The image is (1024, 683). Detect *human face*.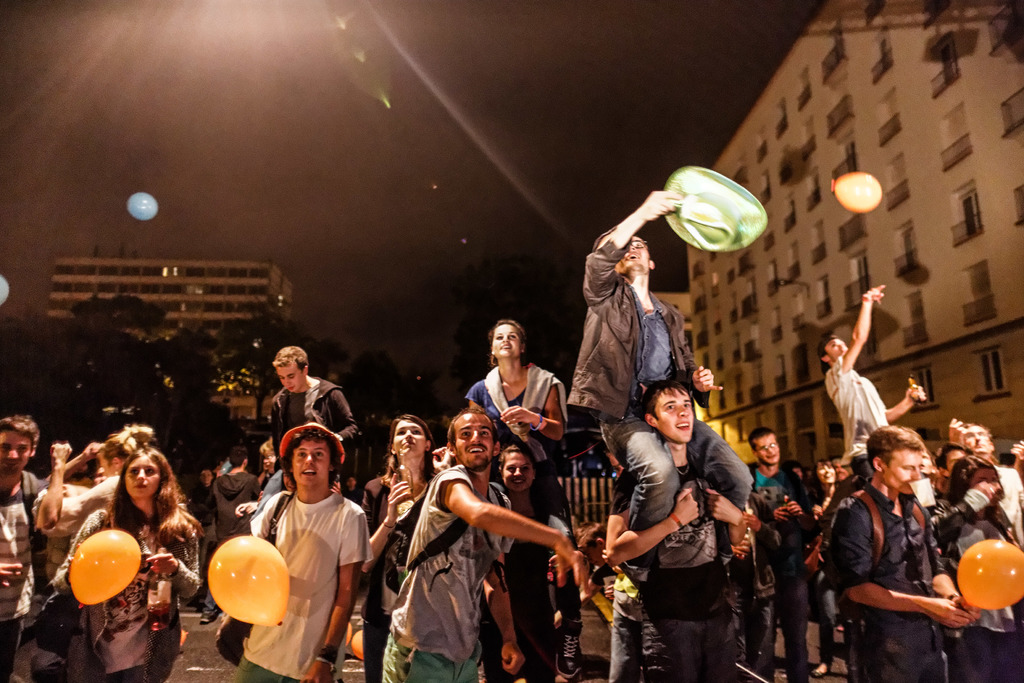
Detection: region(0, 424, 35, 474).
